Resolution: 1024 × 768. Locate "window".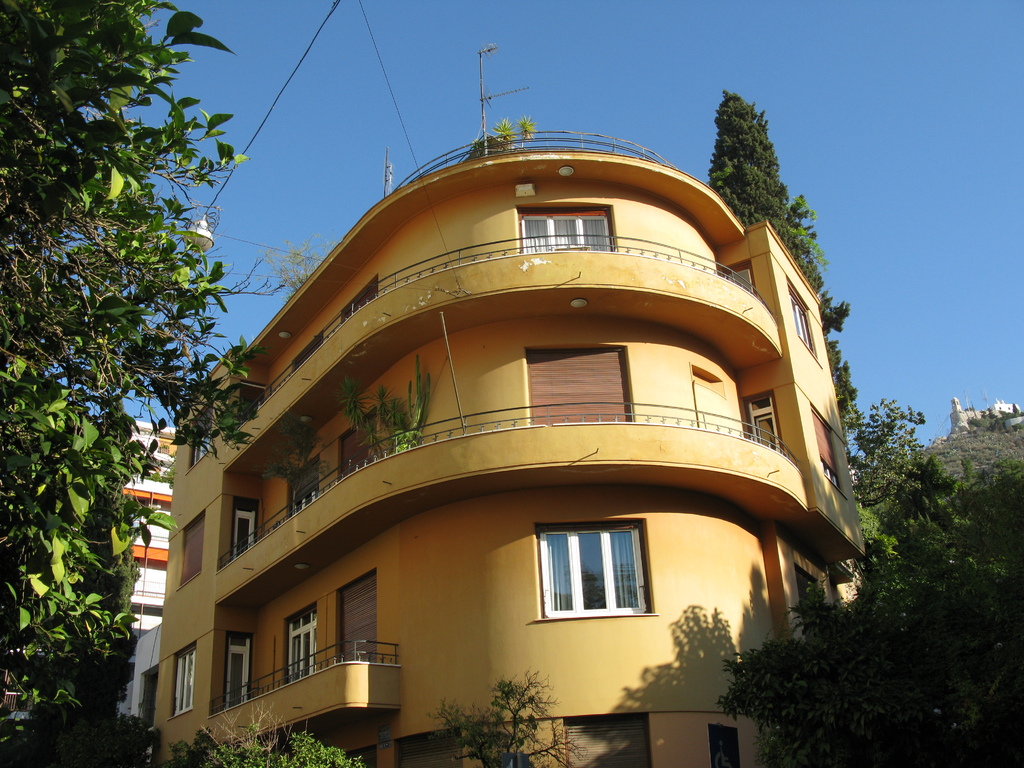
bbox(282, 605, 320, 680).
